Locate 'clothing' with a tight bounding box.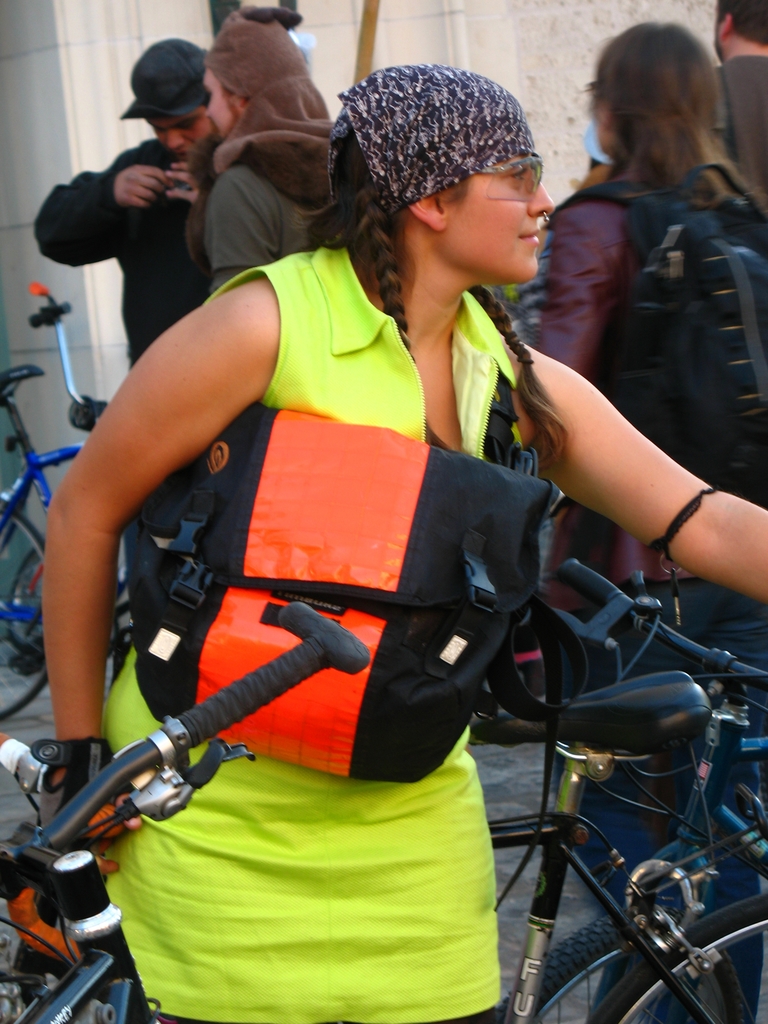
x1=536, y1=165, x2=710, y2=836.
